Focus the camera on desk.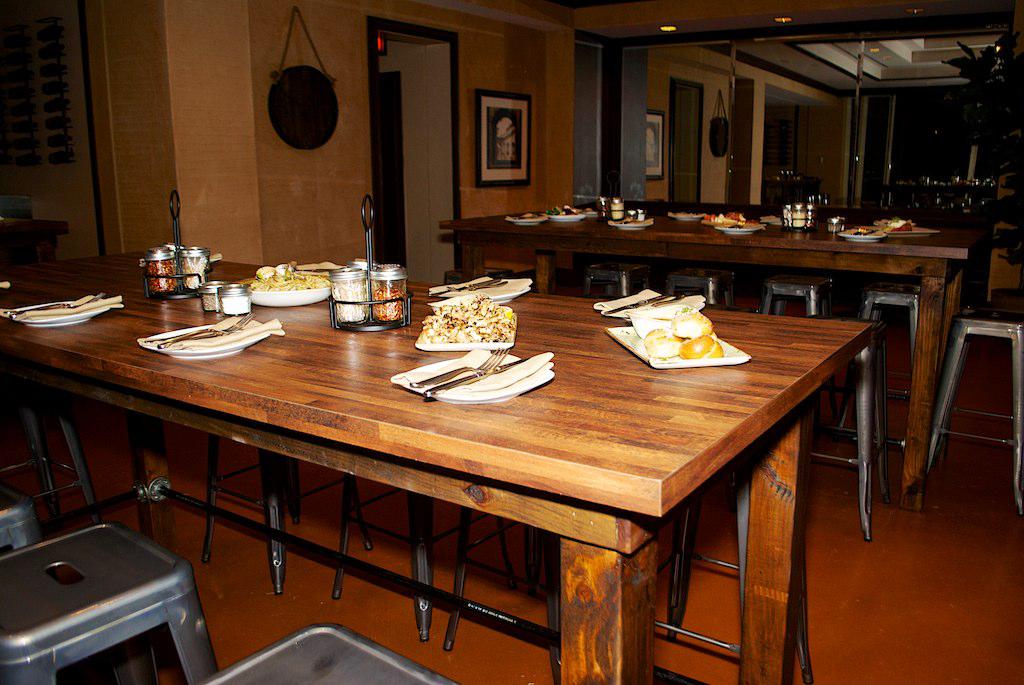
Focus region: <box>52,248,903,683</box>.
